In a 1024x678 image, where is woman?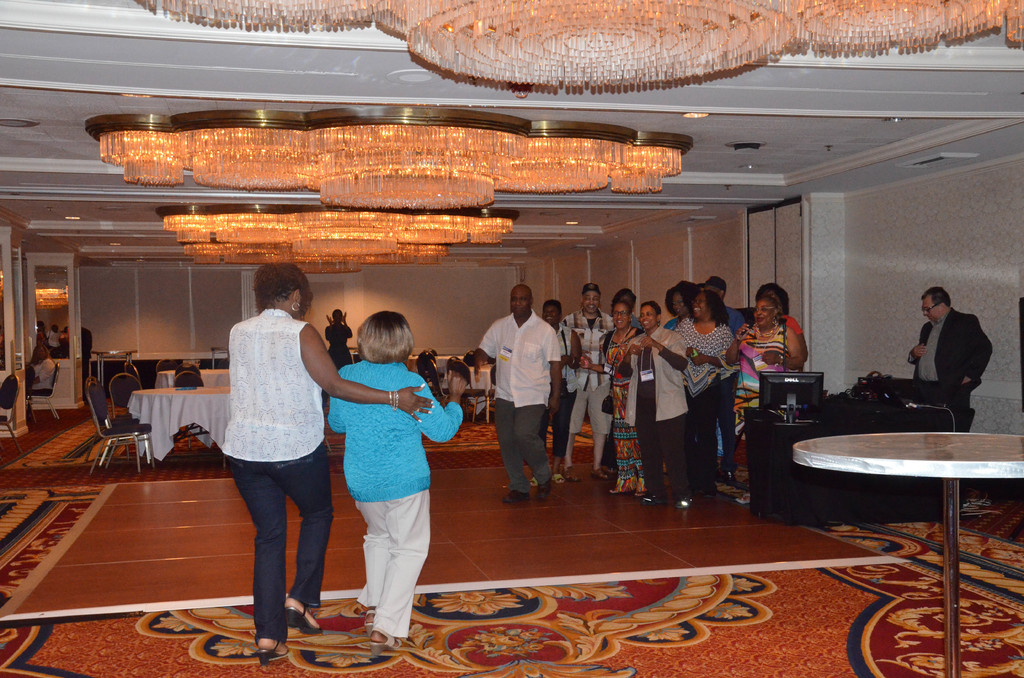
BBox(752, 278, 812, 360).
